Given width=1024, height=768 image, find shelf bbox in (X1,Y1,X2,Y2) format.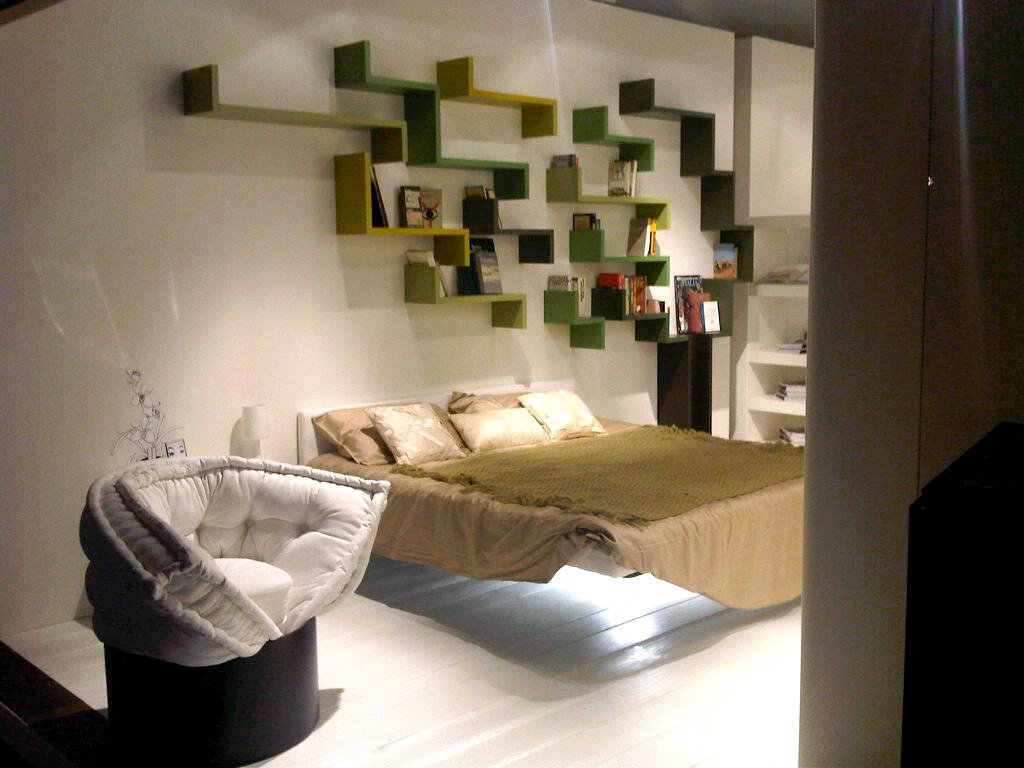
(335,152,463,260).
